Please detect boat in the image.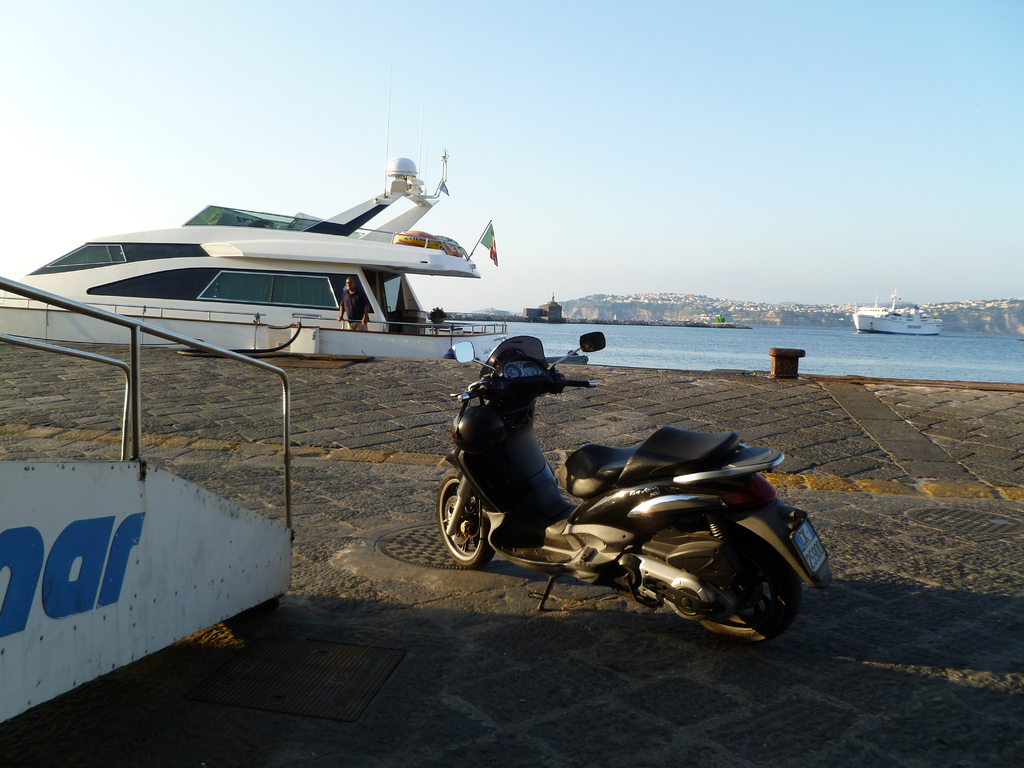
crop(852, 286, 943, 333).
